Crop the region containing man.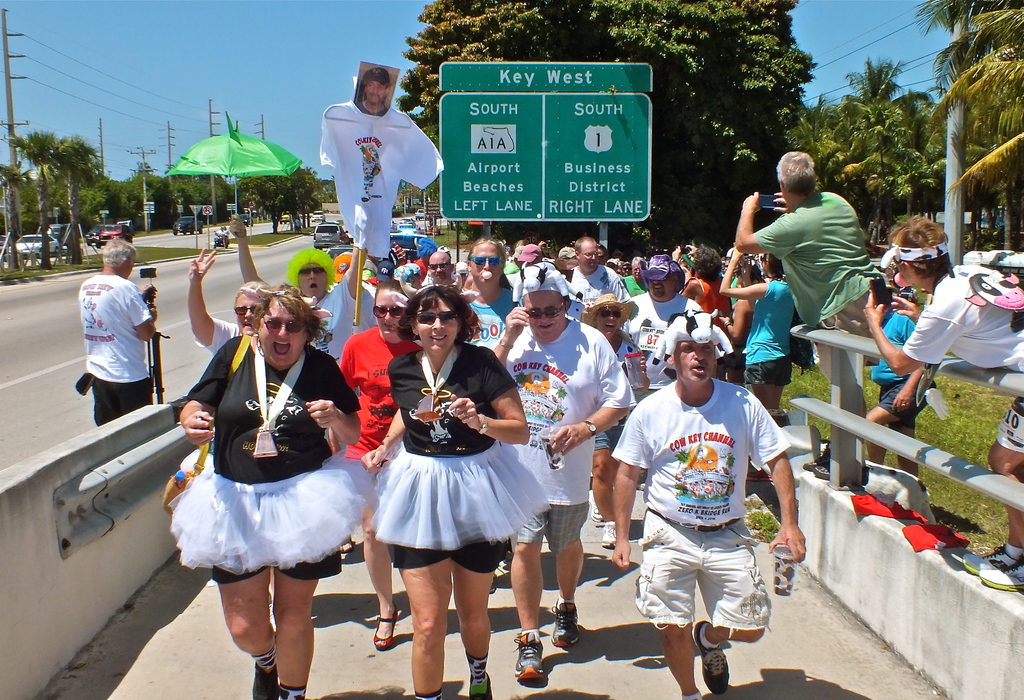
Crop region: bbox=[456, 241, 525, 355].
